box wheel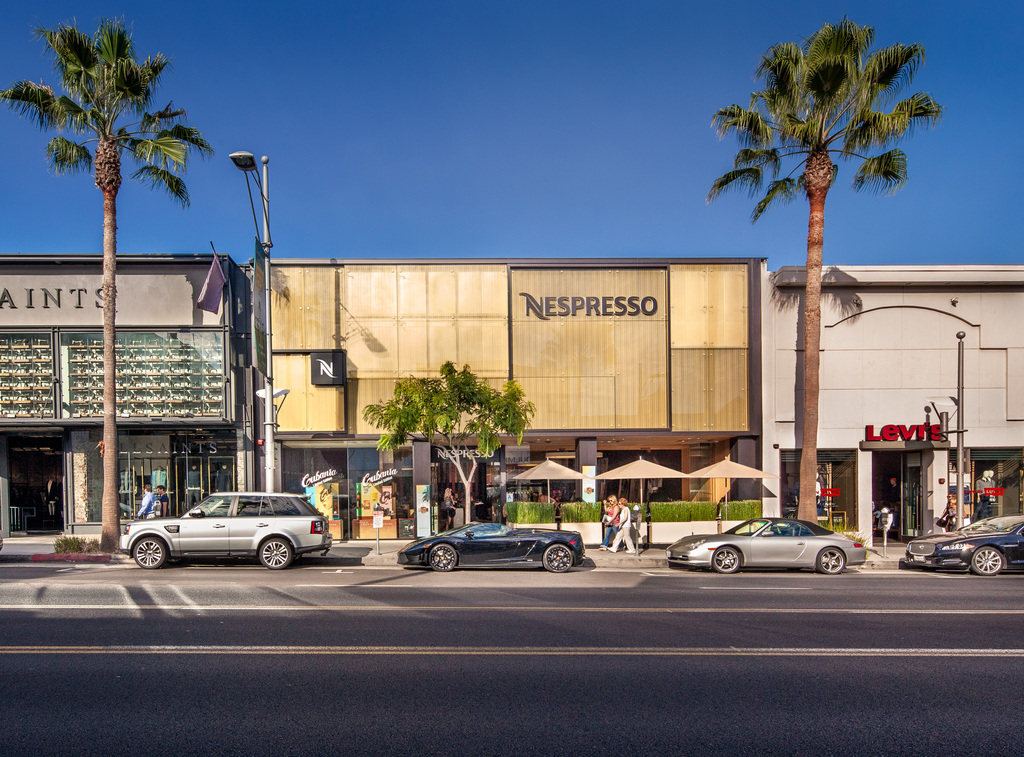
select_region(543, 543, 576, 575)
